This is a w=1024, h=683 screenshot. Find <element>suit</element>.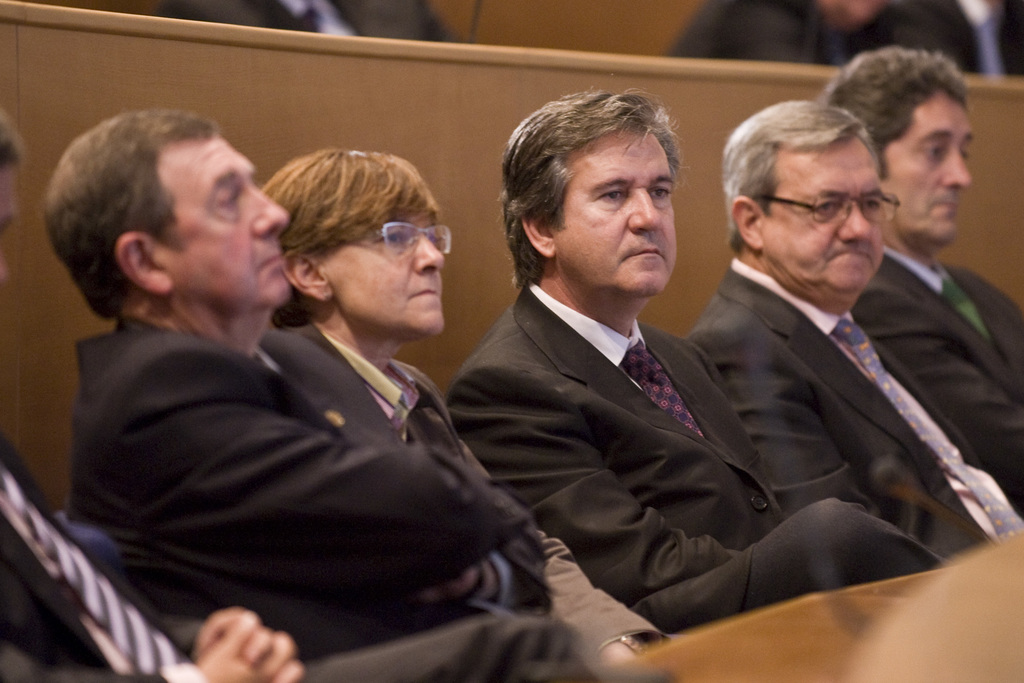
Bounding box: x1=439 y1=280 x2=948 y2=639.
